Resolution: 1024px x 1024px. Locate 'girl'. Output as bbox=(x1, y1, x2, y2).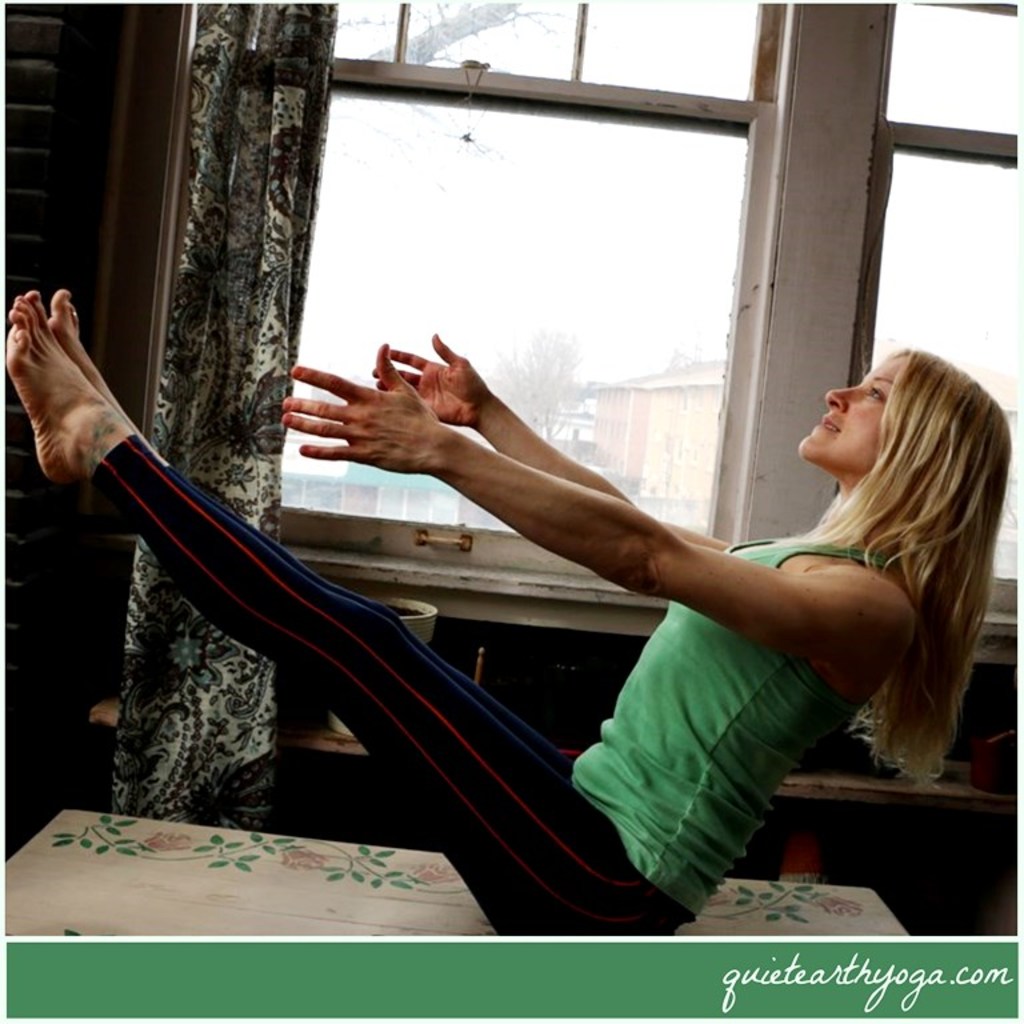
bbox=(8, 288, 1016, 943).
